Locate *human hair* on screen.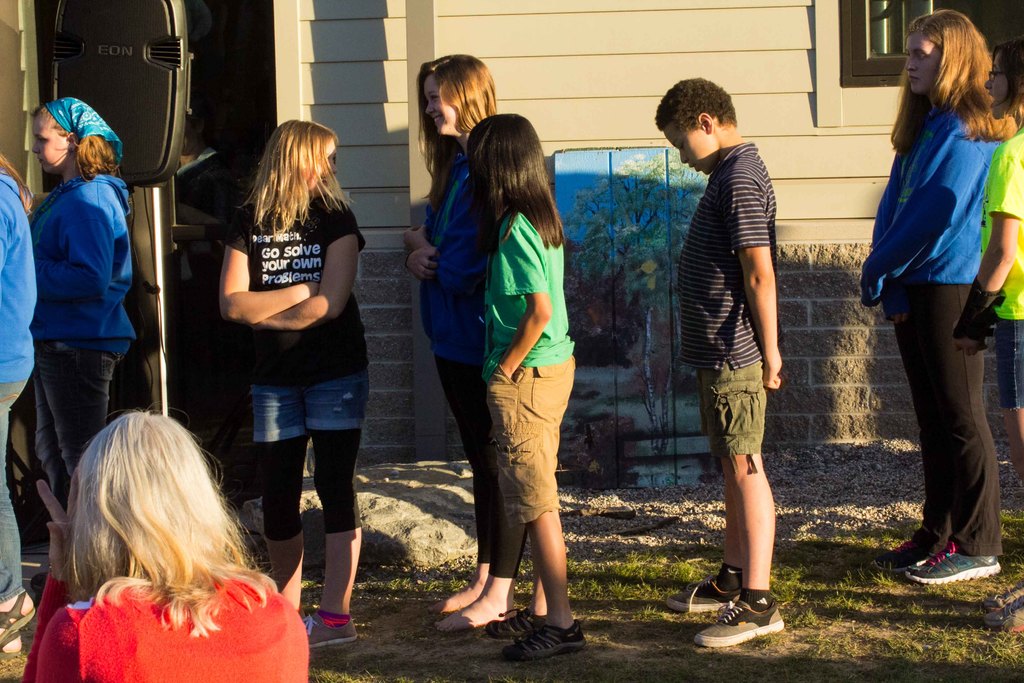
On screen at [x1=237, y1=120, x2=356, y2=243].
